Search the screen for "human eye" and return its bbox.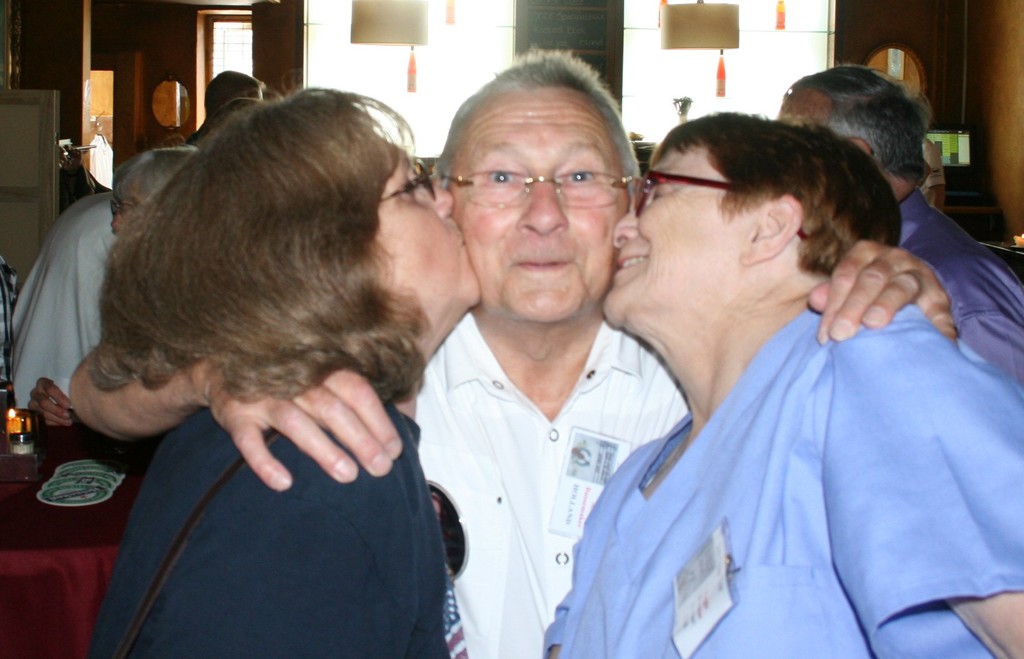
Found: 559:164:596:187.
